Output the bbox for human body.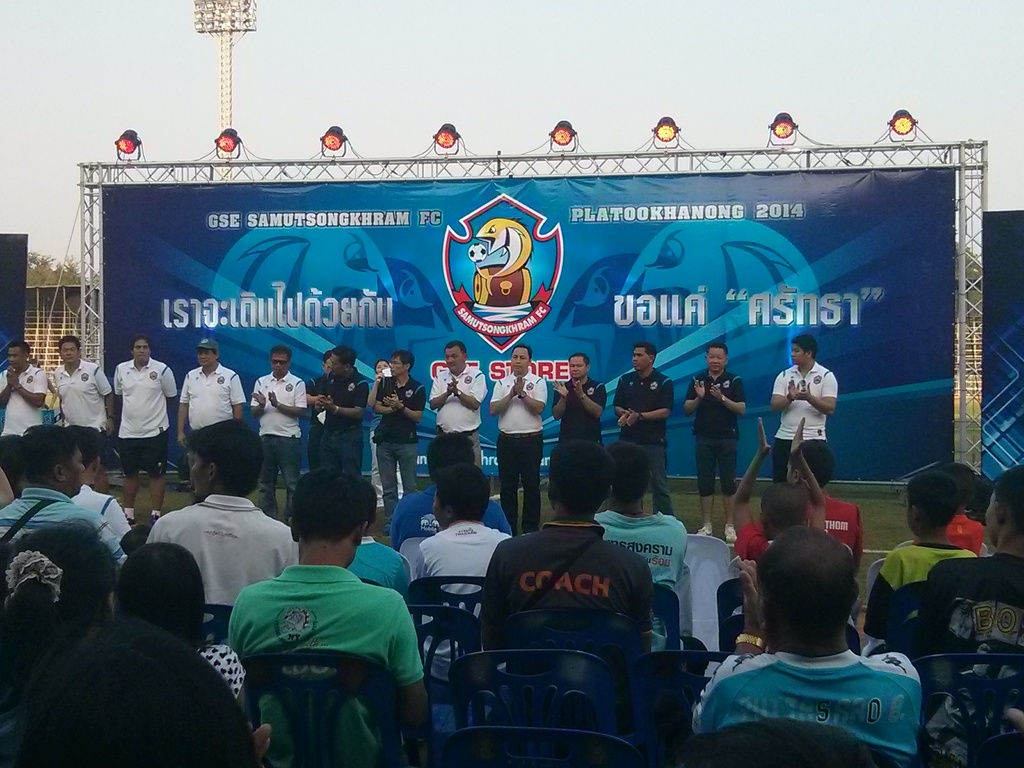
region(383, 490, 514, 563).
